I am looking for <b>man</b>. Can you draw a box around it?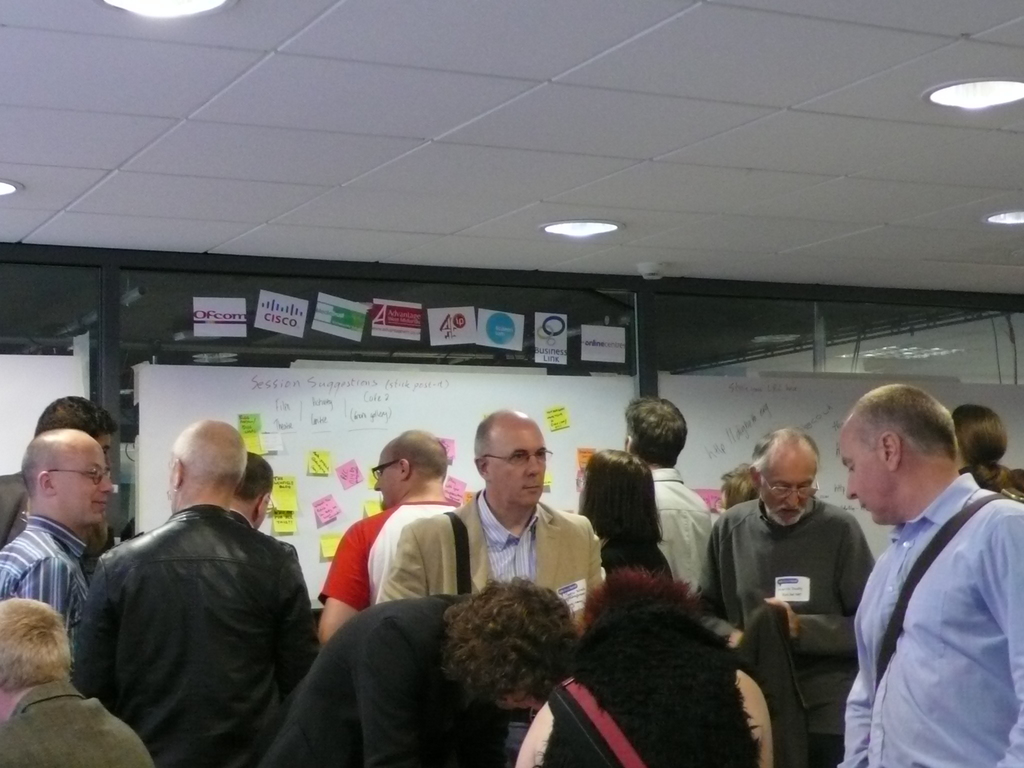
Sure, the bounding box is (x1=317, y1=428, x2=459, y2=643).
